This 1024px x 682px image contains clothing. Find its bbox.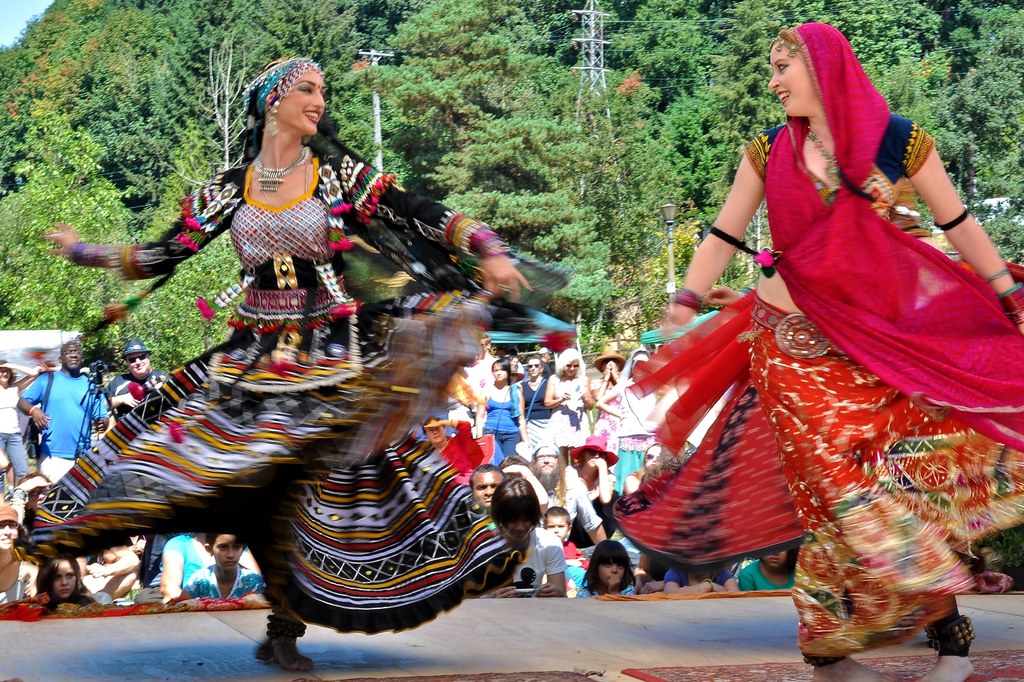
(left=515, top=372, right=548, bottom=461).
